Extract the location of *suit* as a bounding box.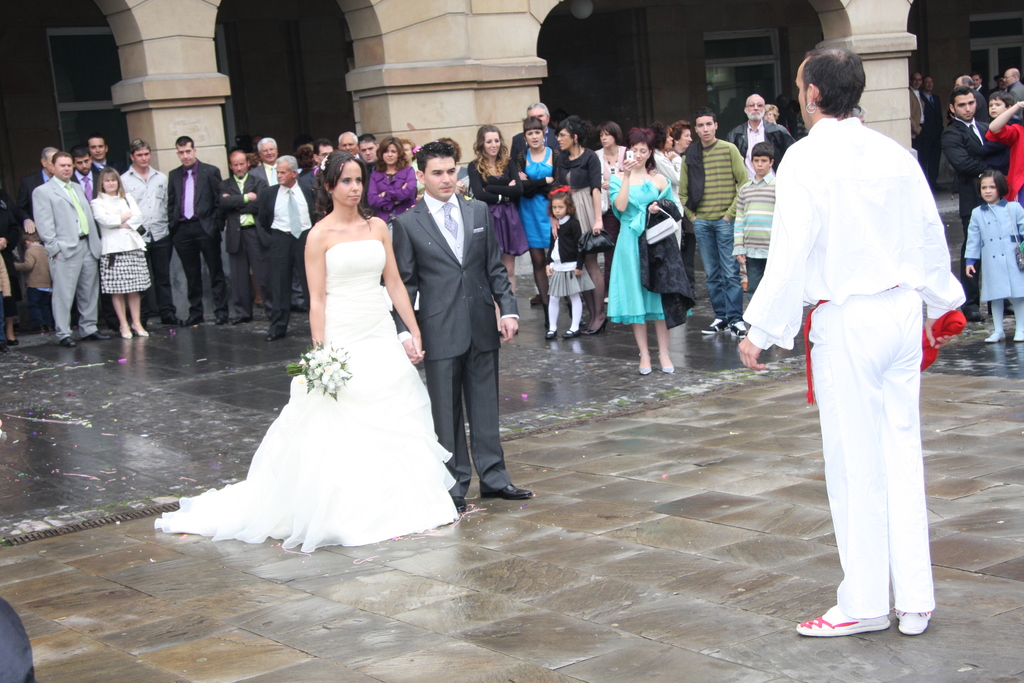
left=976, top=93, right=990, bottom=108.
